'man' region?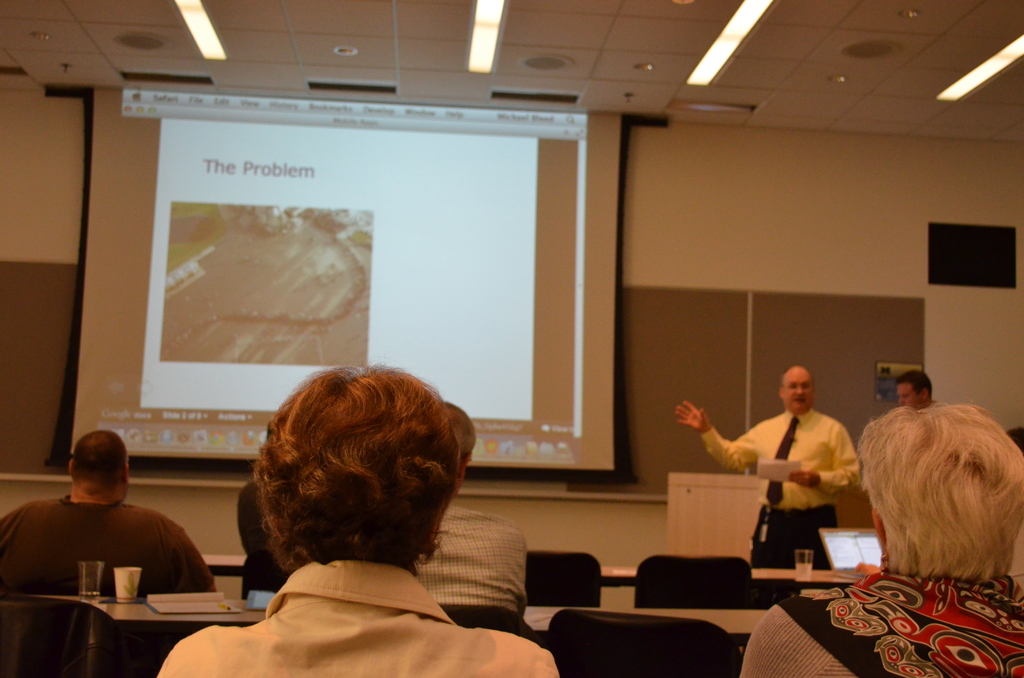
{"left": 414, "top": 401, "right": 526, "bottom": 619}
